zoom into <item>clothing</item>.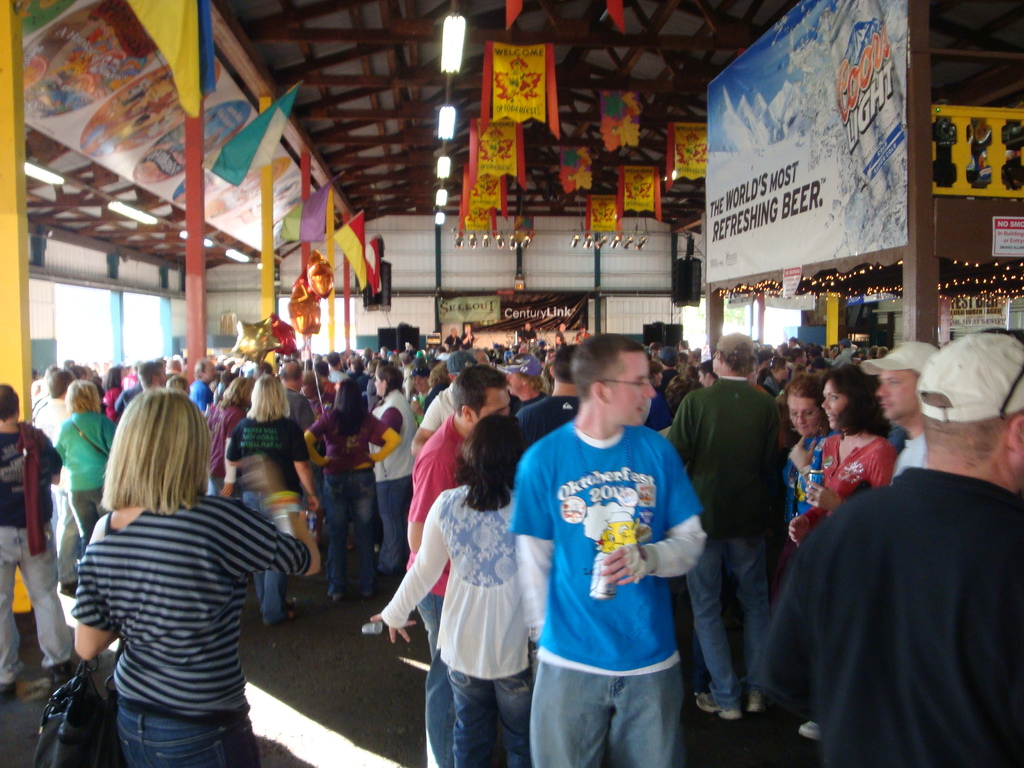
Zoom target: x1=0, y1=416, x2=65, y2=692.
